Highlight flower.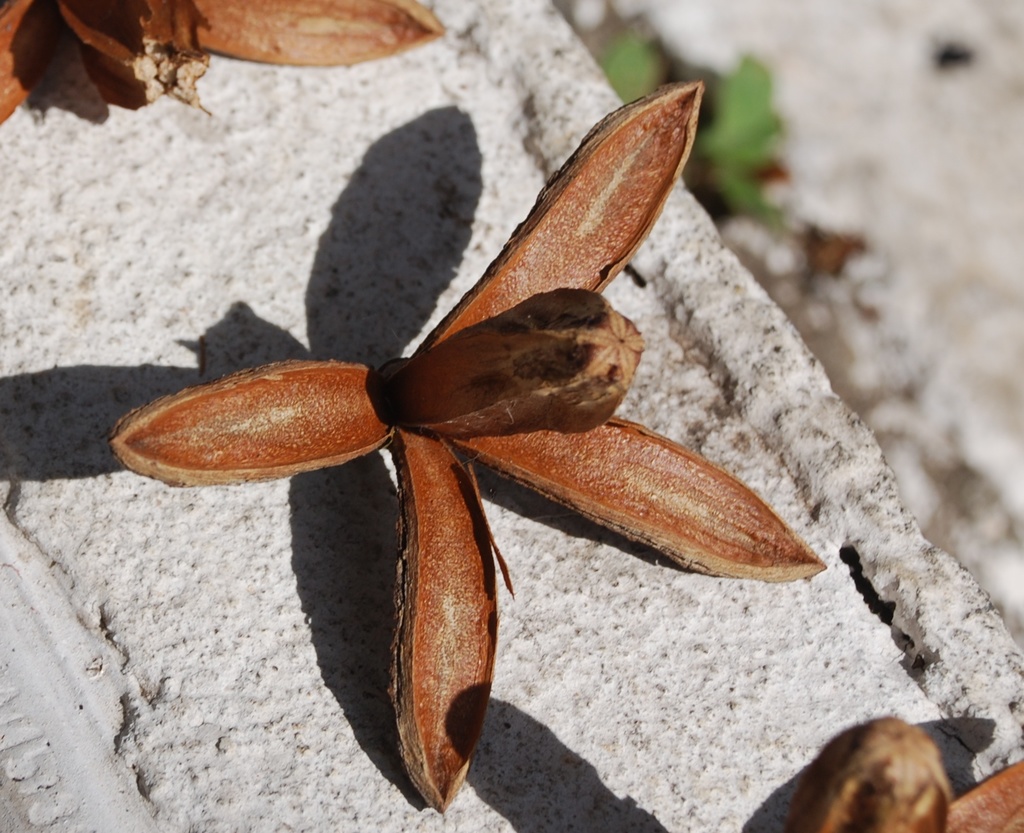
Highlighted region: locate(125, 108, 800, 703).
